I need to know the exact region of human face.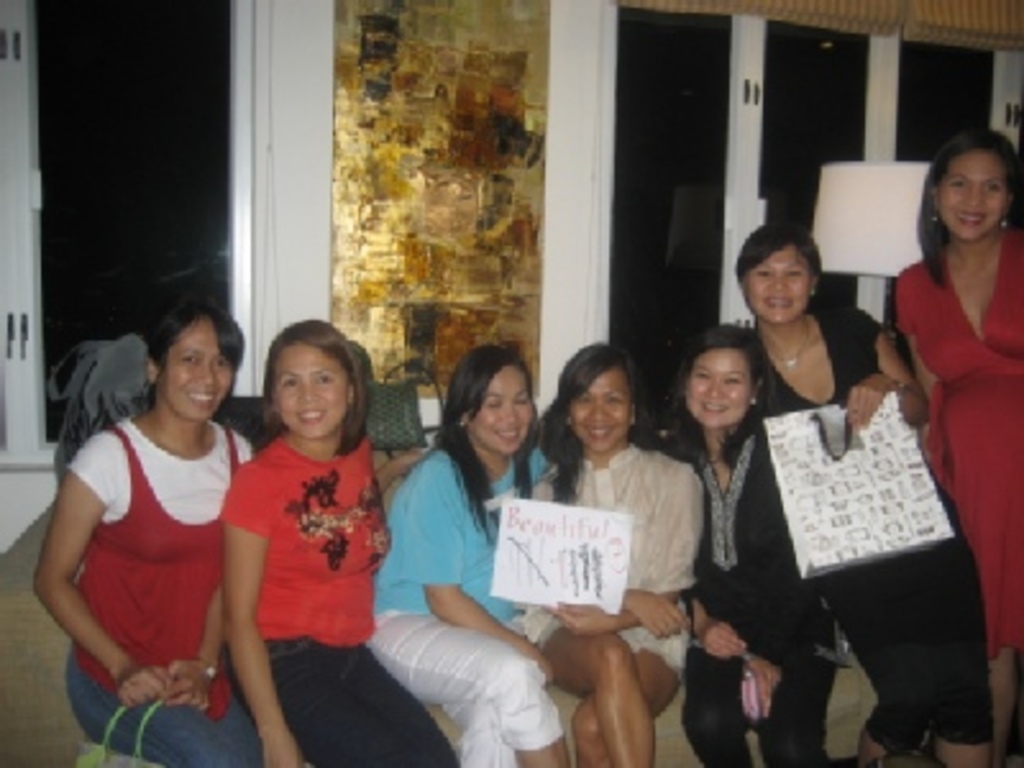
Region: crop(164, 320, 230, 425).
